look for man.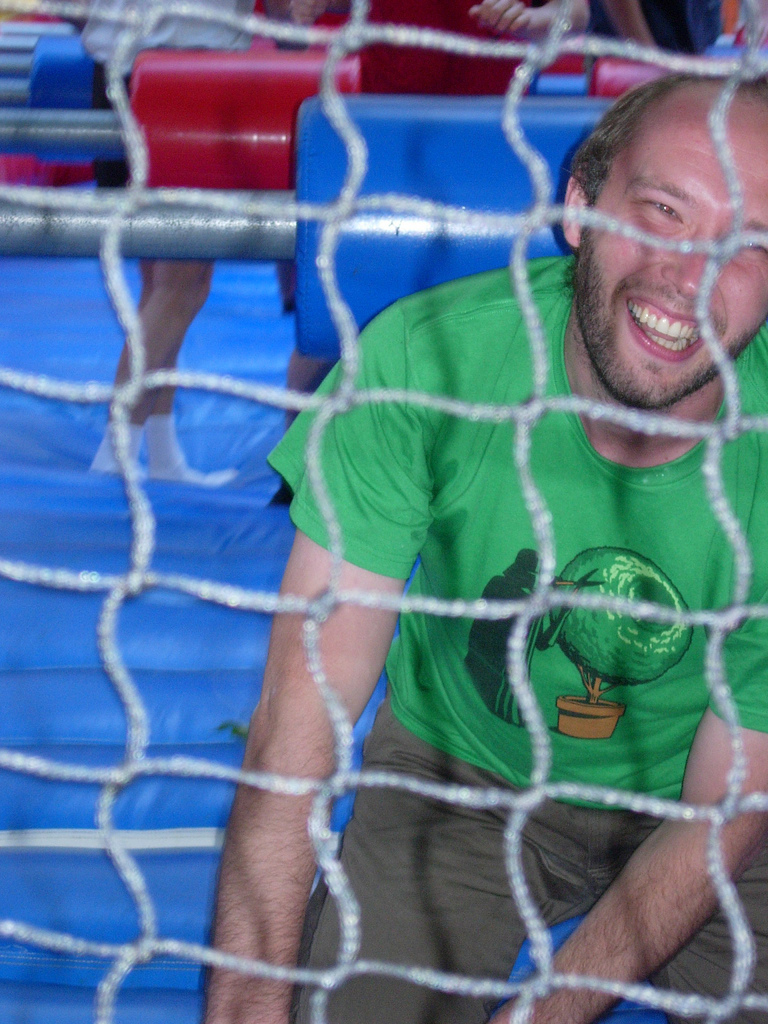
Found: (586,0,700,59).
